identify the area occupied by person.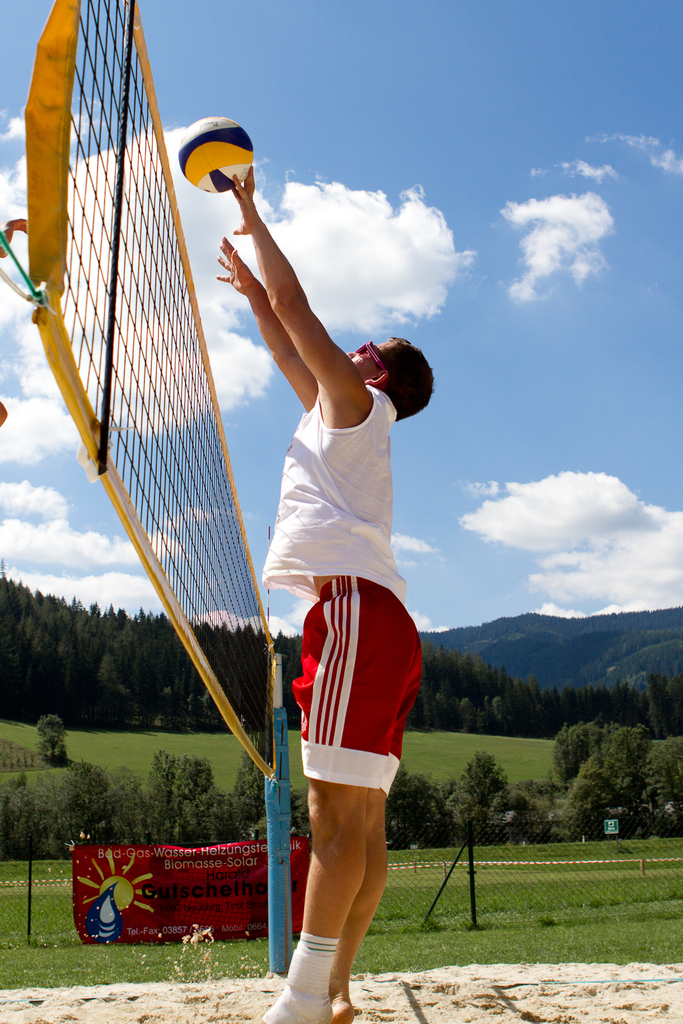
Area: box=[222, 153, 444, 1010].
